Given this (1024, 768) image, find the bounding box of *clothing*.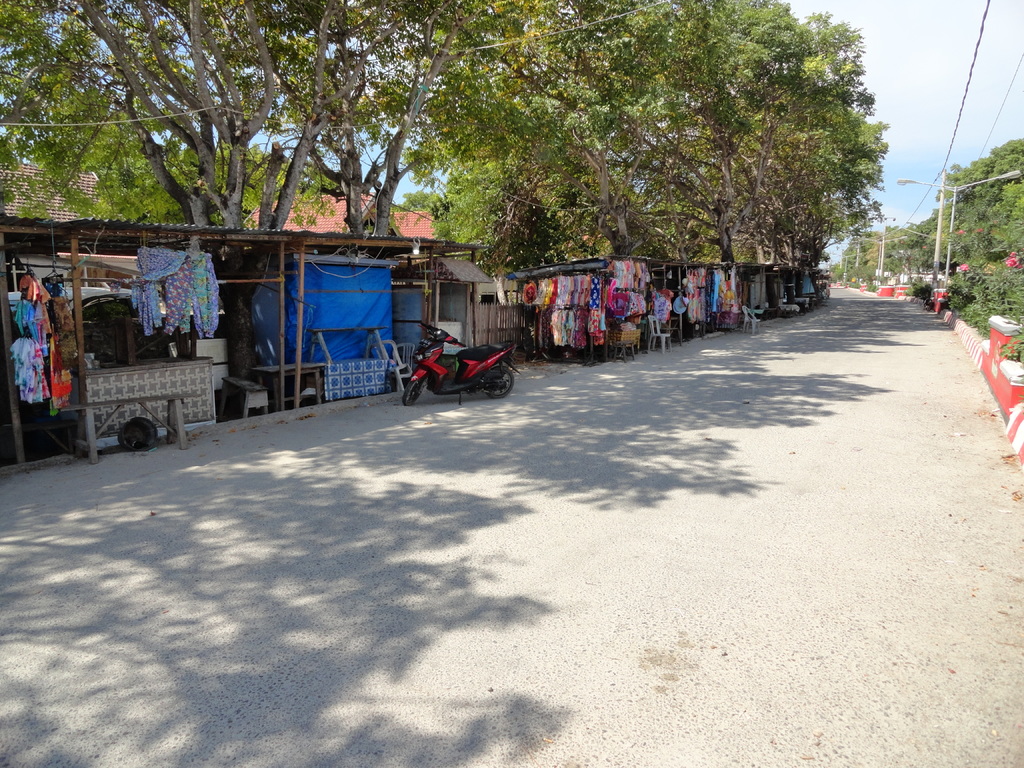
(15, 273, 35, 304).
